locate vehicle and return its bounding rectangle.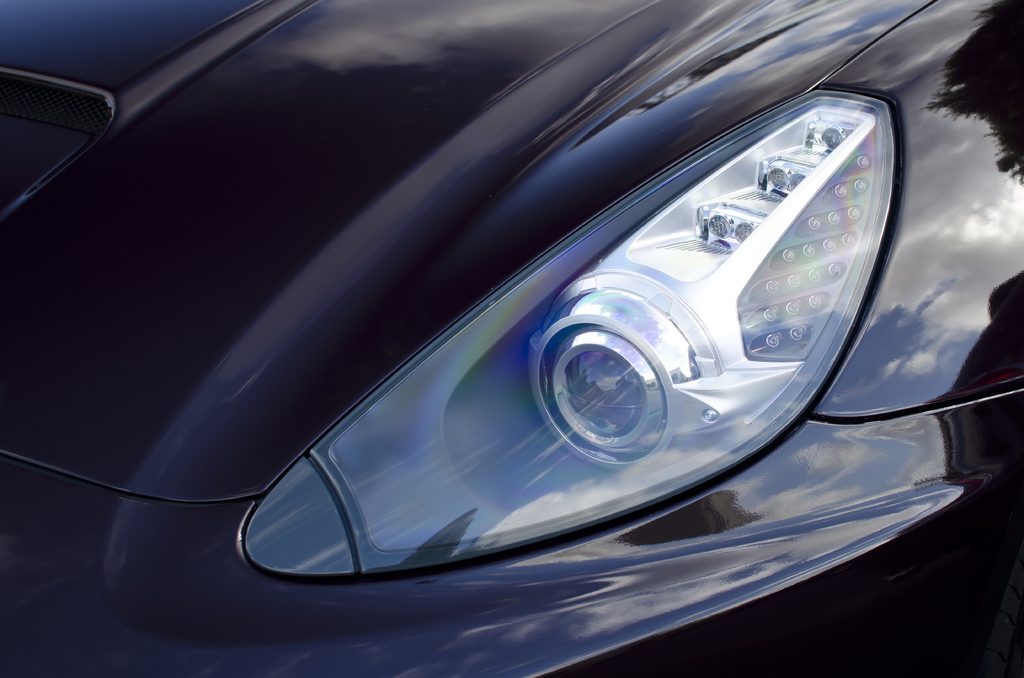
BBox(0, 0, 1021, 677).
